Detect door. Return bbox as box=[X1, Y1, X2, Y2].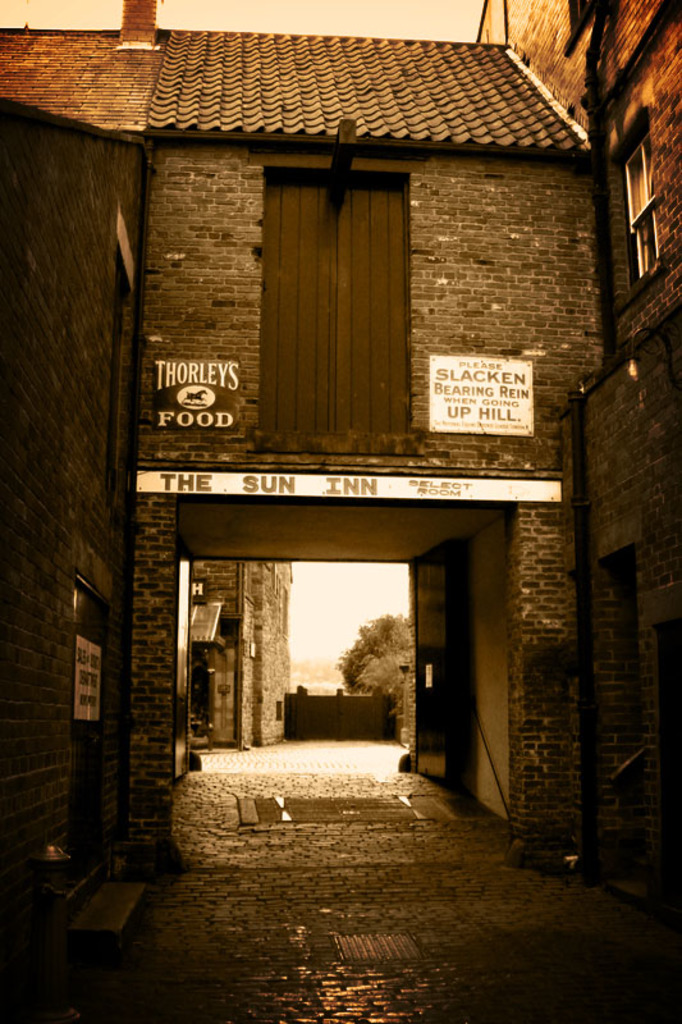
box=[72, 582, 107, 914].
